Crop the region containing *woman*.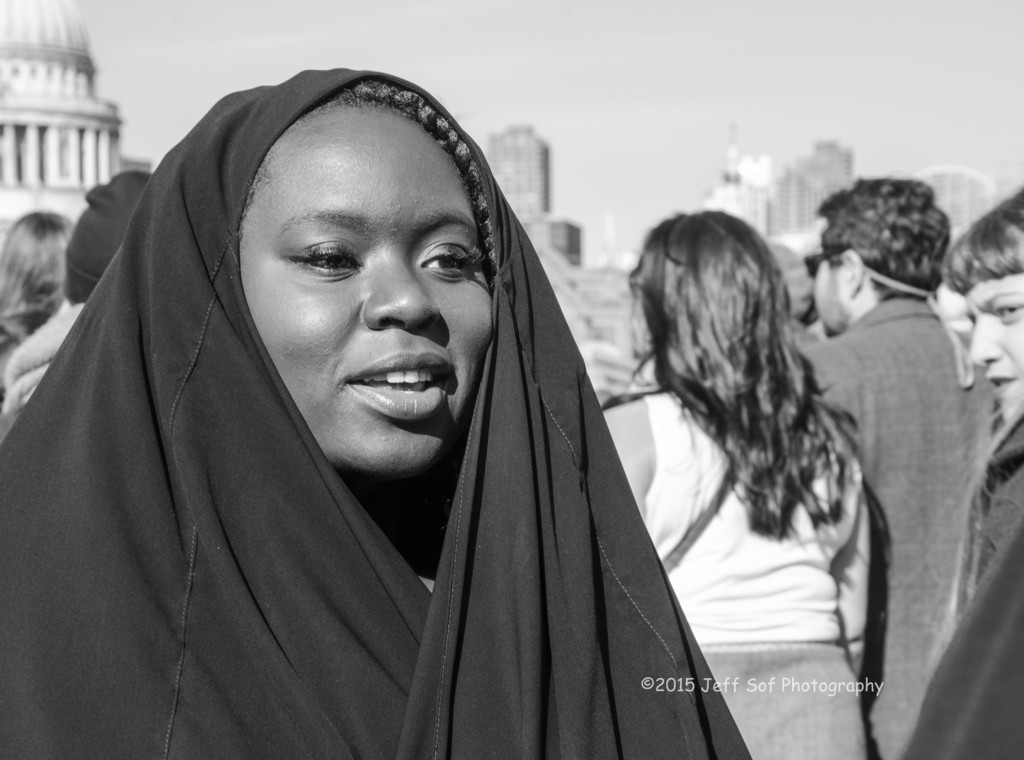
Crop region: x1=599, y1=209, x2=872, y2=759.
